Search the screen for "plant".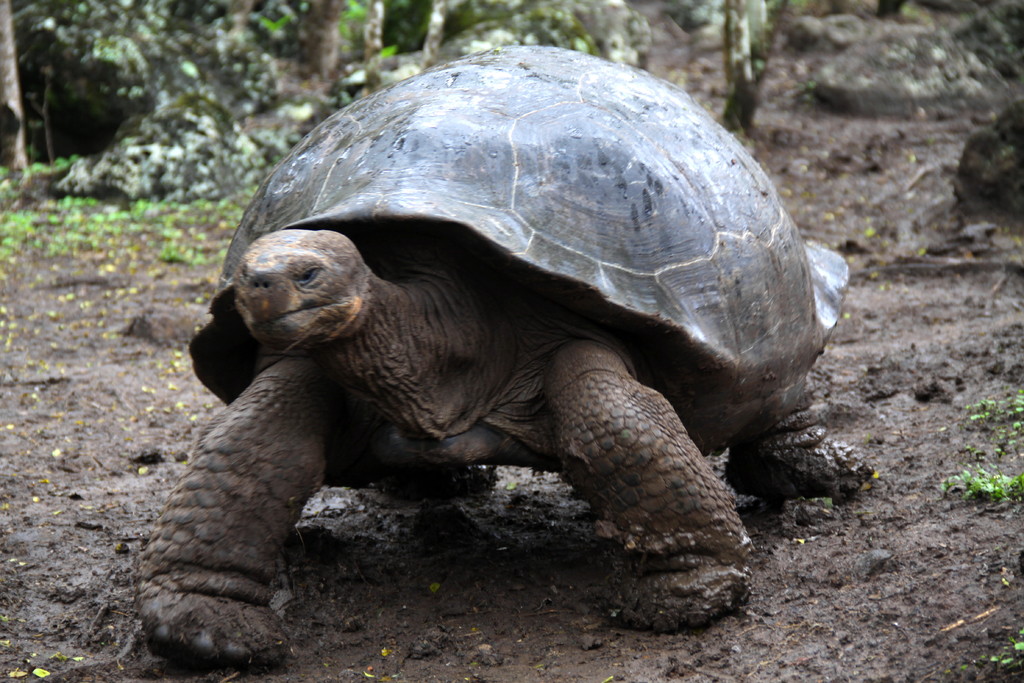
Found at Rect(982, 627, 1023, 682).
